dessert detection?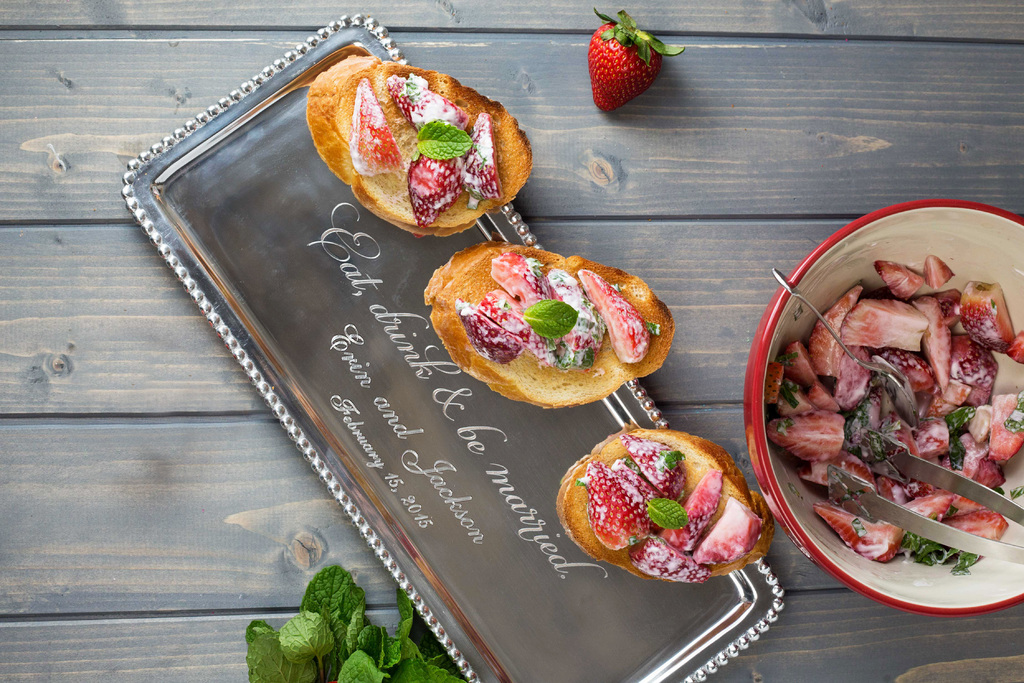
[558,437,780,582]
